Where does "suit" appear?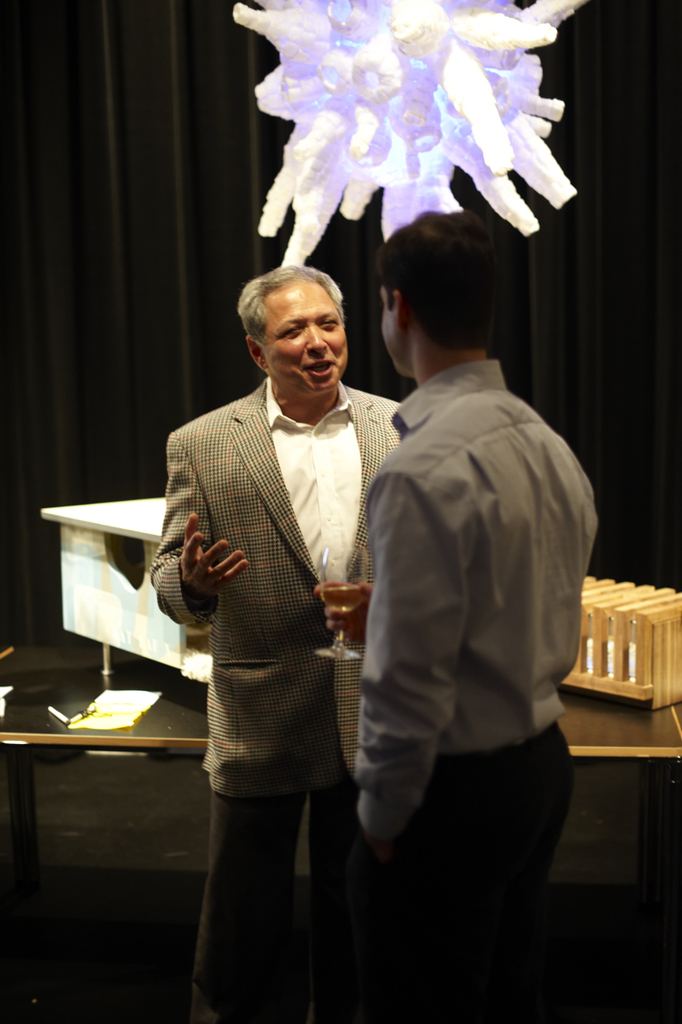
Appears at x1=211 y1=238 x2=479 y2=963.
